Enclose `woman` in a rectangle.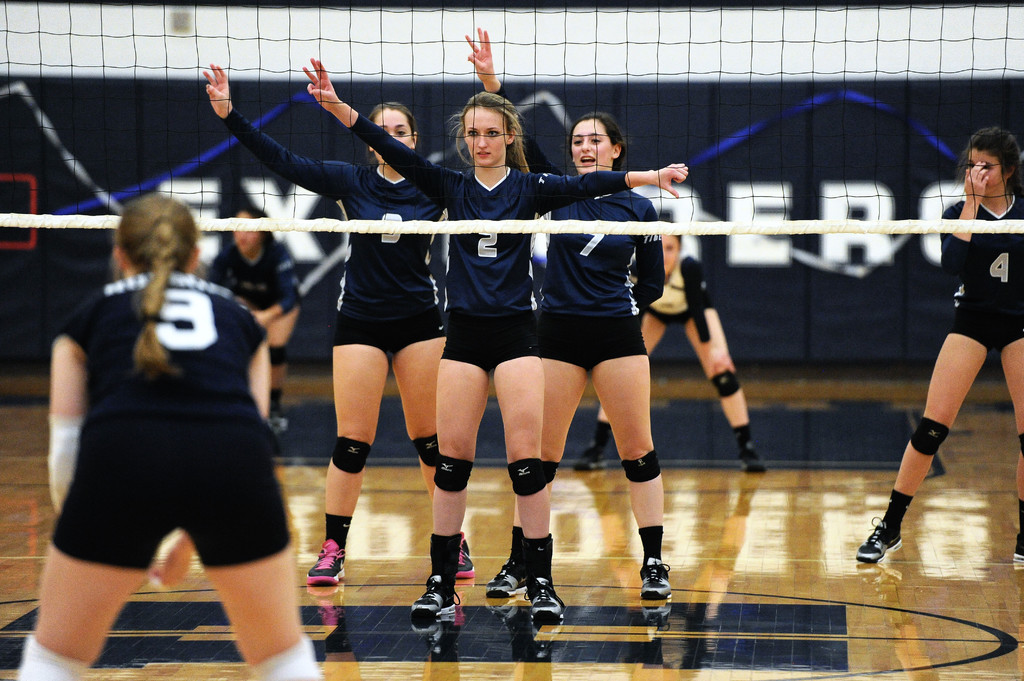
x1=202, y1=207, x2=304, y2=444.
